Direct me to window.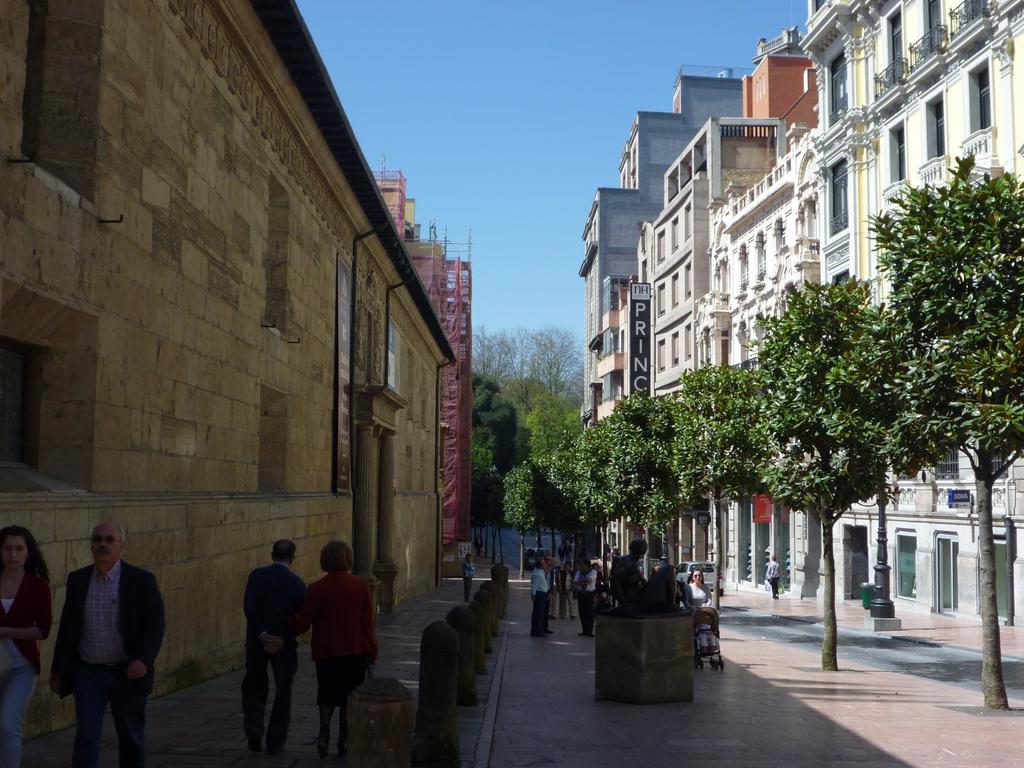
Direction: (776, 223, 786, 261).
